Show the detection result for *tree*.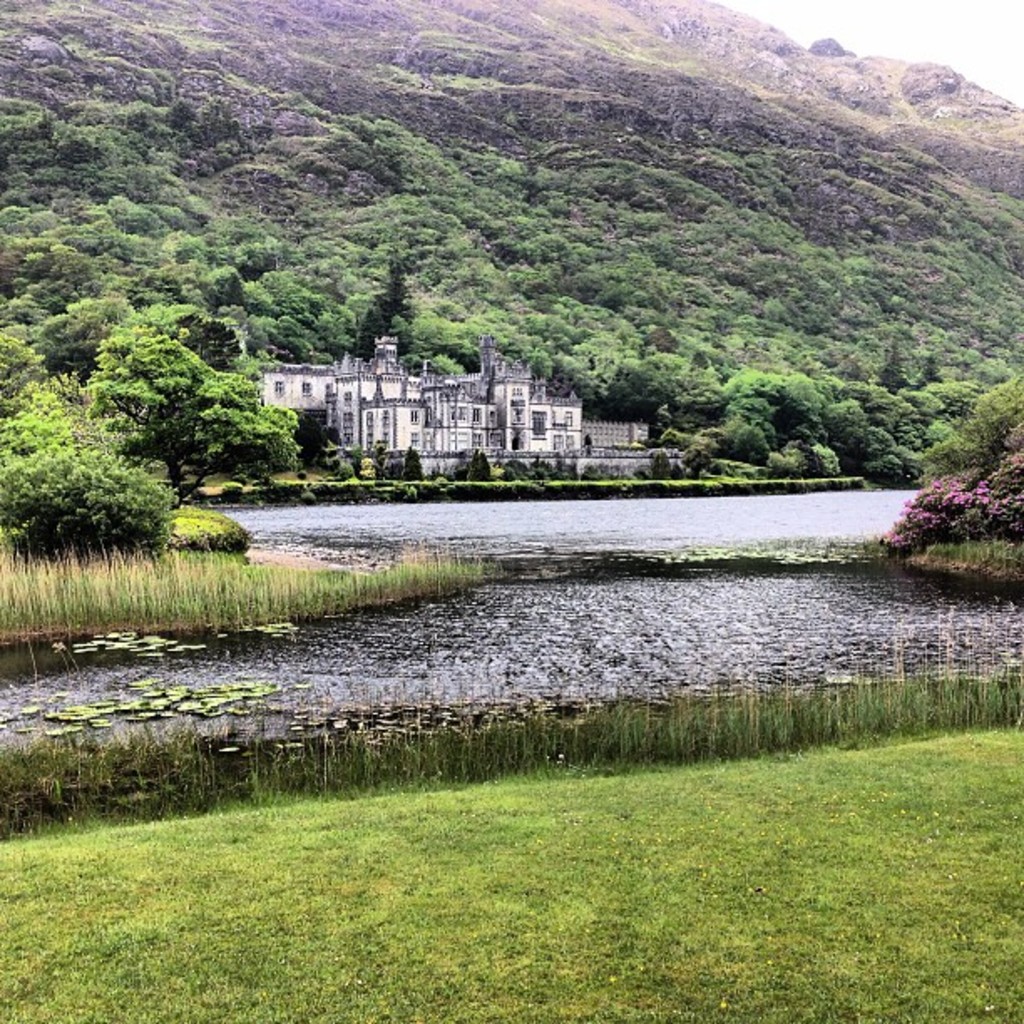
<box>179,244,284,336</box>.
